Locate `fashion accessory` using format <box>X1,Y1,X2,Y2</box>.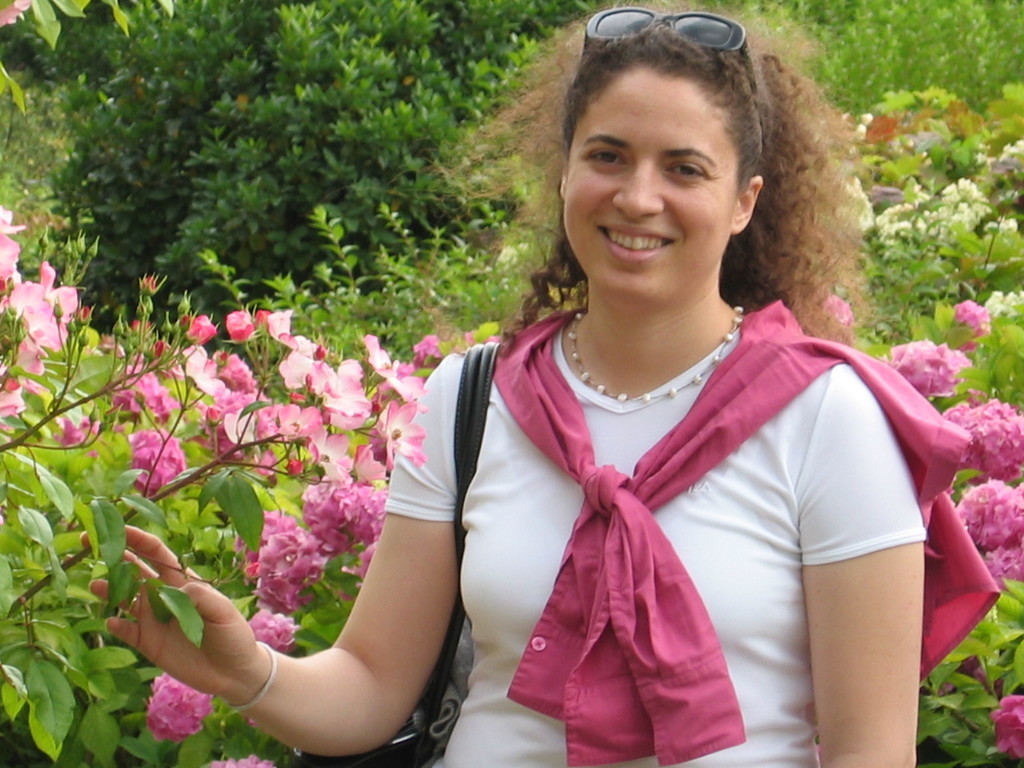
<box>484,294,1009,767</box>.
